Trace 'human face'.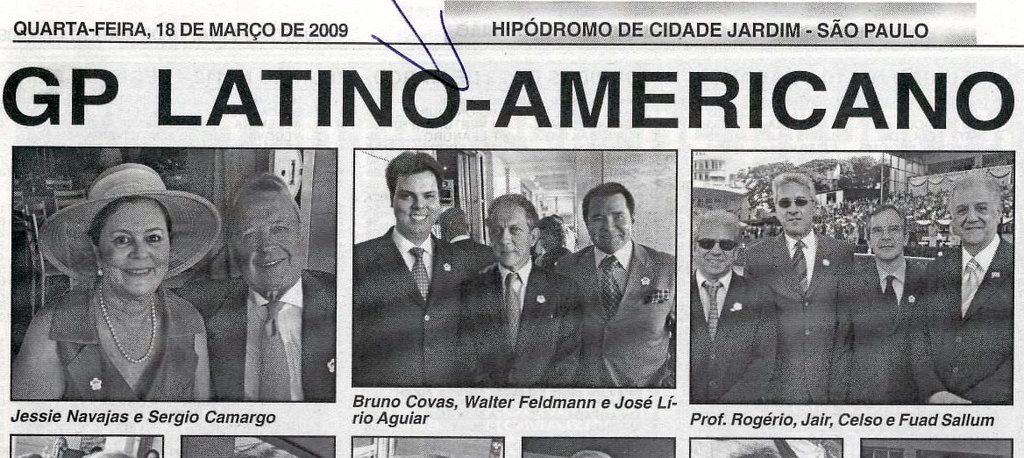
Traced to [100, 198, 171, 292].
